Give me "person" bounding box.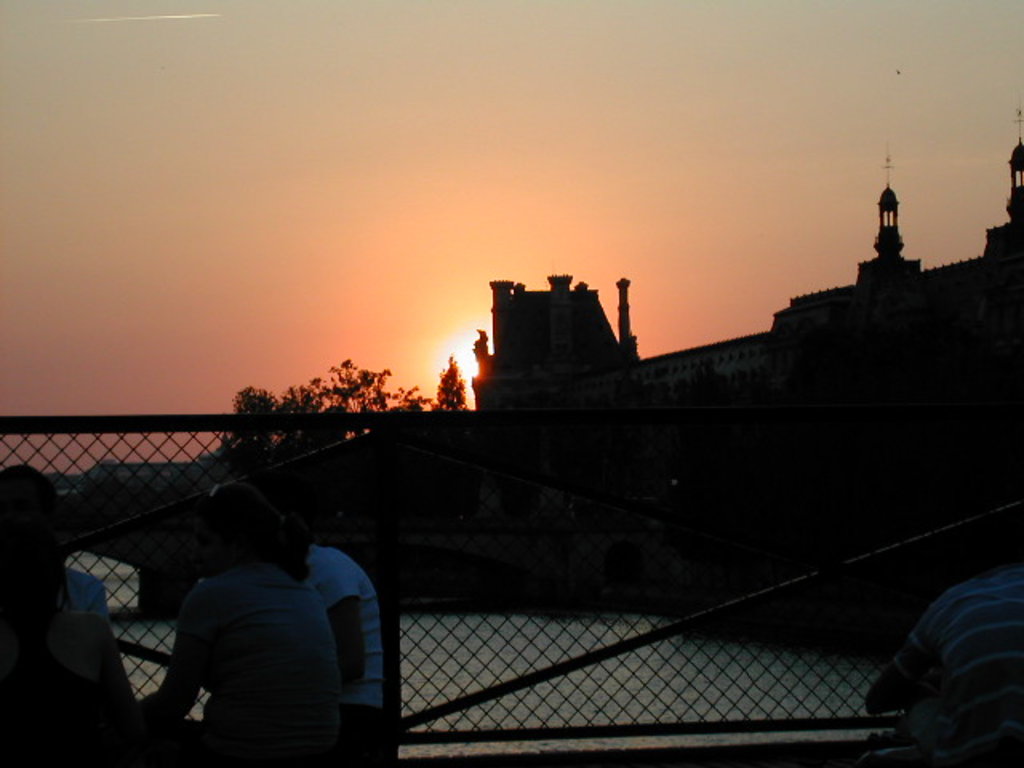
crop(146, 498, 366, 760).
